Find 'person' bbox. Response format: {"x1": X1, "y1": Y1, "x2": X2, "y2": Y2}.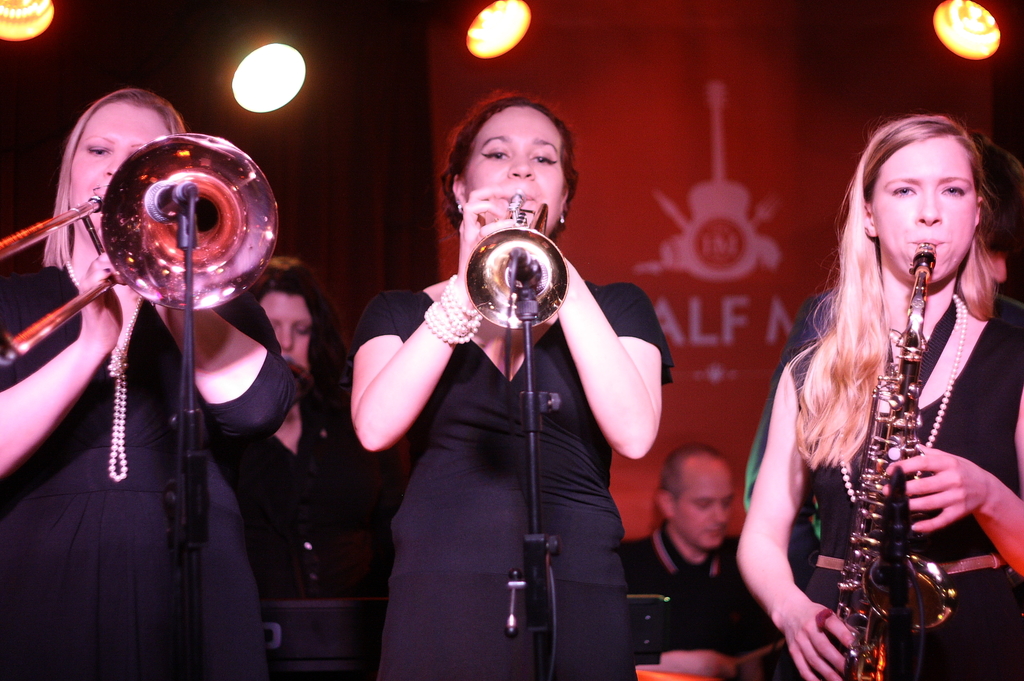
{"x1": 207, "y1": 241, "x2": 356, "y2": 680}.
